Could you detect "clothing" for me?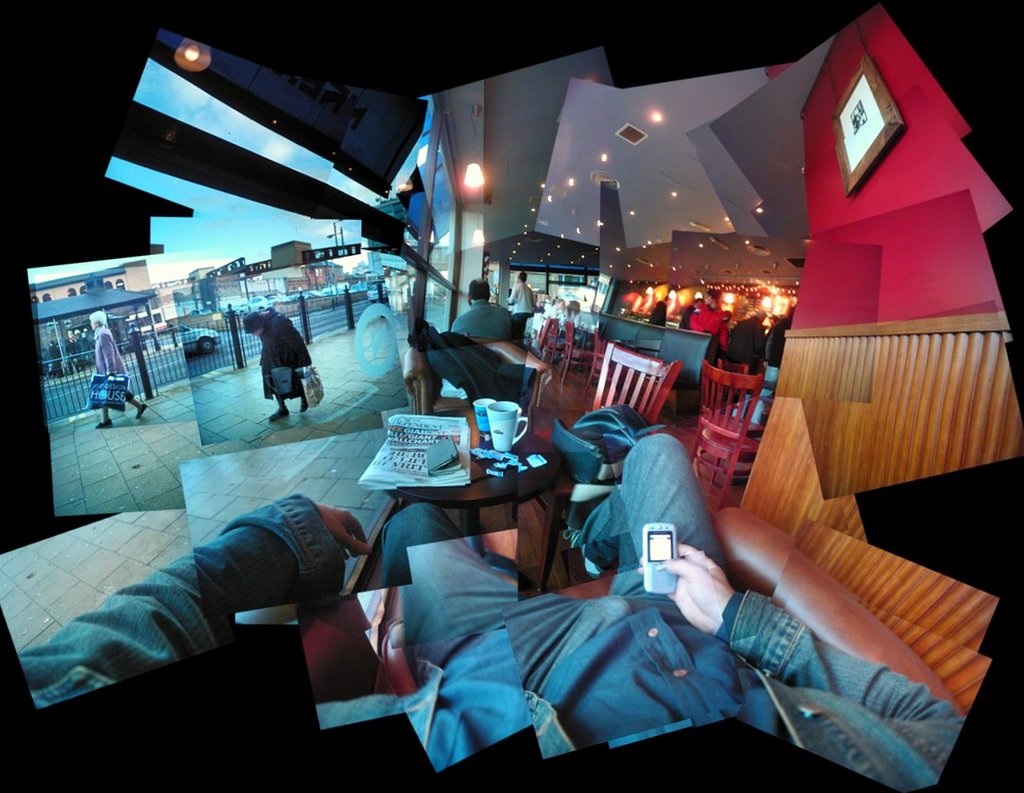
Detection result: bbox=(18, 433, 966, 792).
